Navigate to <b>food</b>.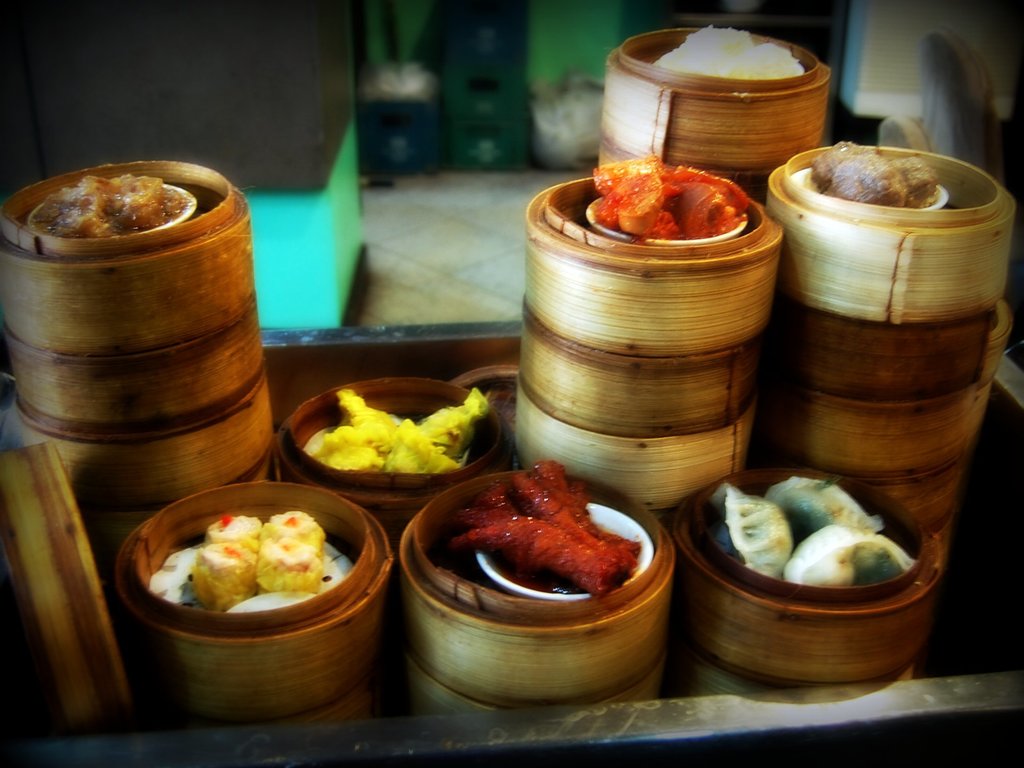
Navigation target: box=[652, 24, 805, 79].
